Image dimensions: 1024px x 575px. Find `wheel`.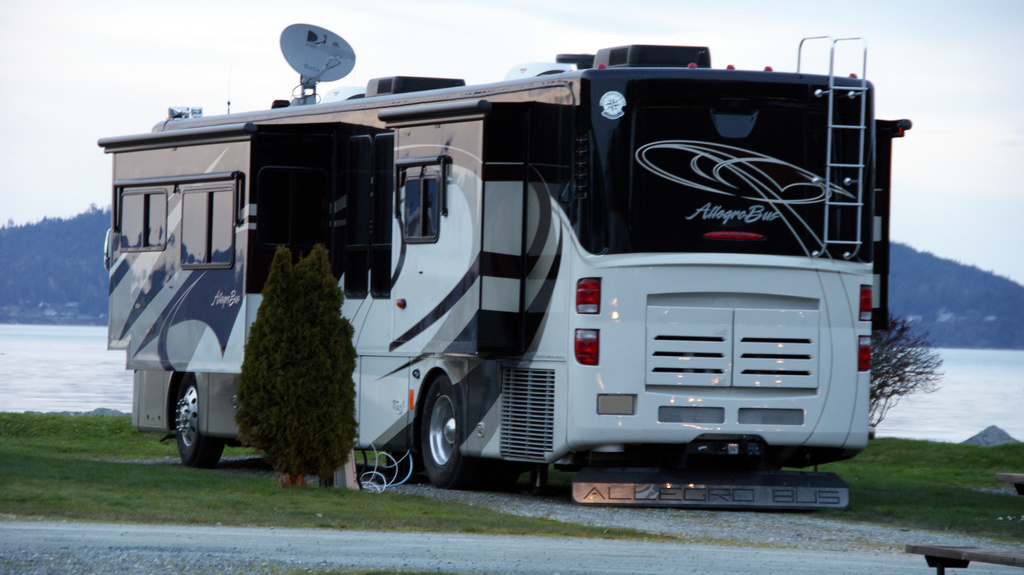
493,459,524,492.
